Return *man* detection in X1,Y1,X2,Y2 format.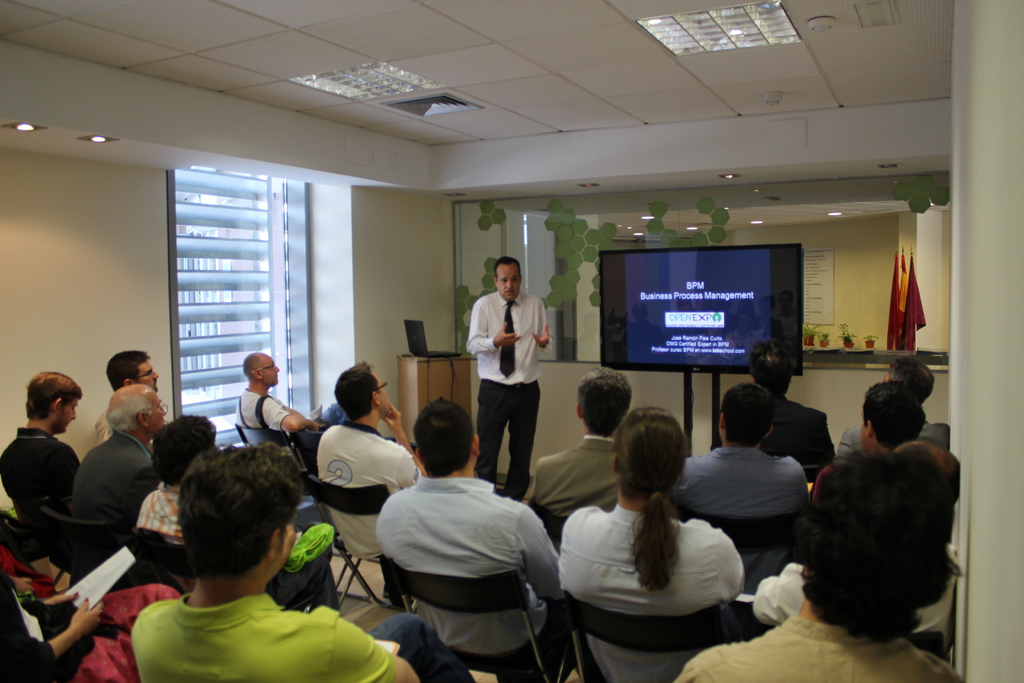
712,333,833,473.
